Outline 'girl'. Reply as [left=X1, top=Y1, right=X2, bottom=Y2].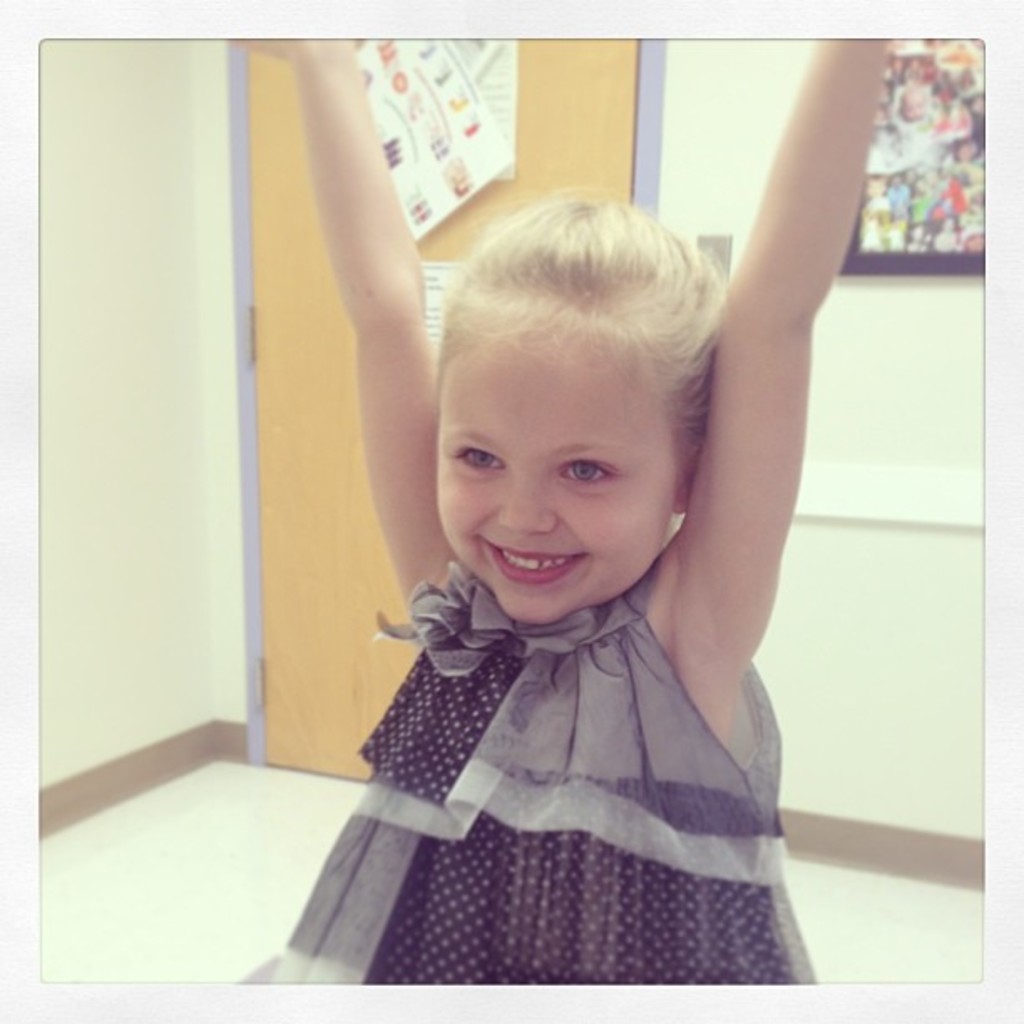
[left=226, top=33, right=895, bottom=987].
